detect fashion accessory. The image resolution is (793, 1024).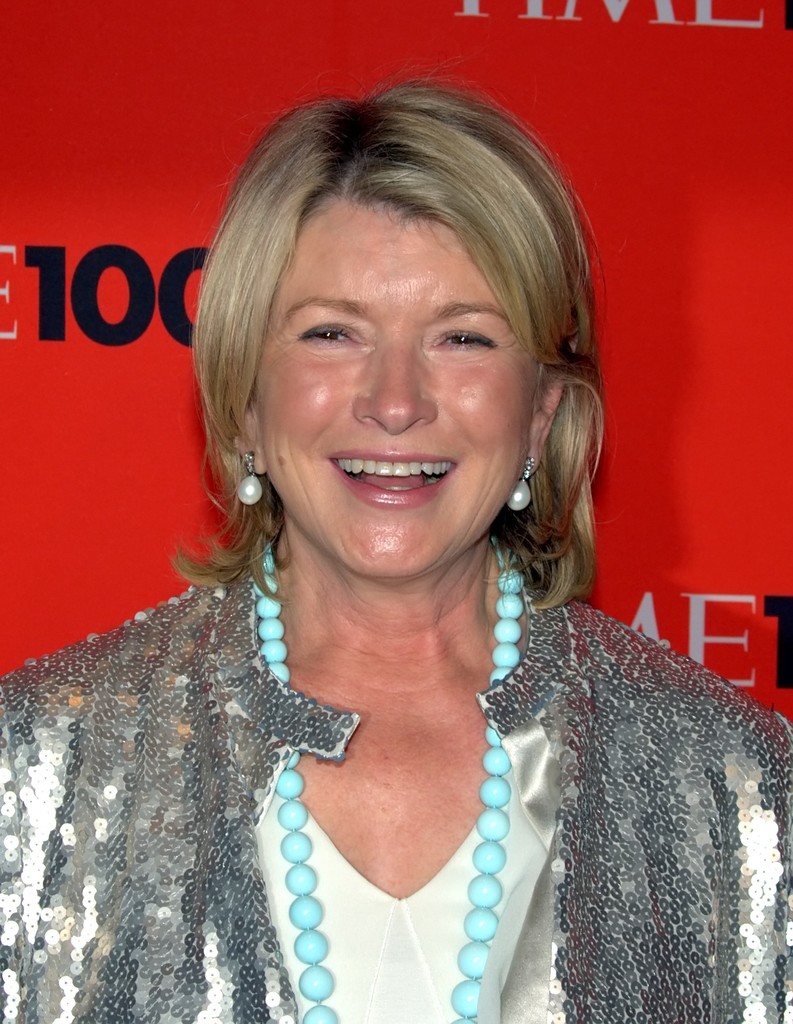
x1=500 y1=452 x2=539 y2=512.
